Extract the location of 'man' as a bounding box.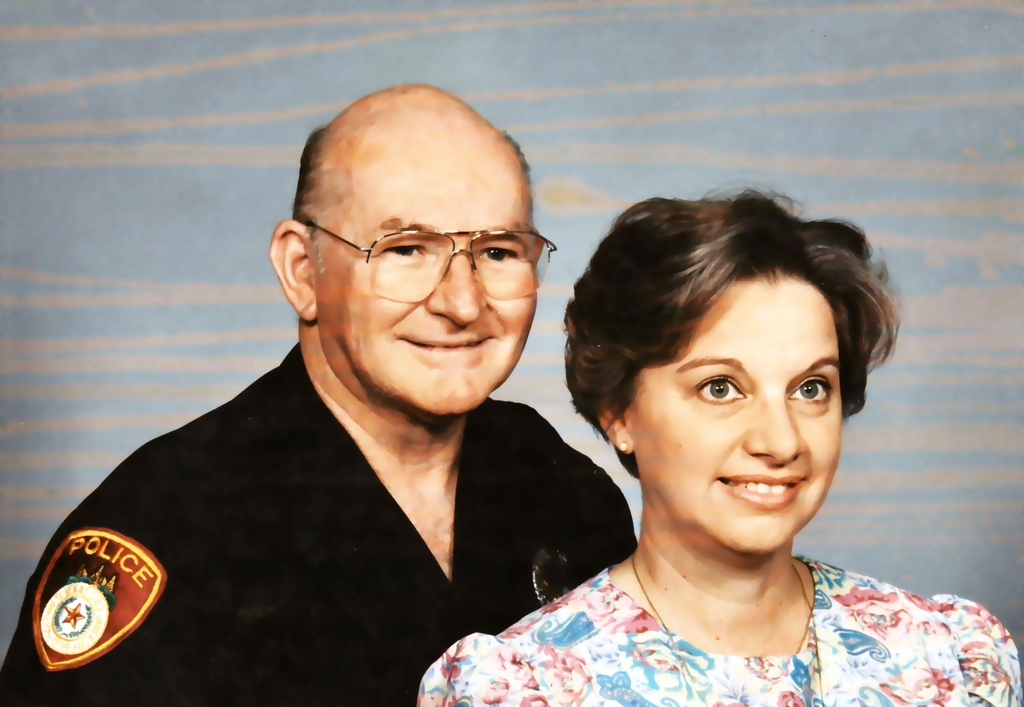
[left=0, top=79, right=640, bottom=706].
